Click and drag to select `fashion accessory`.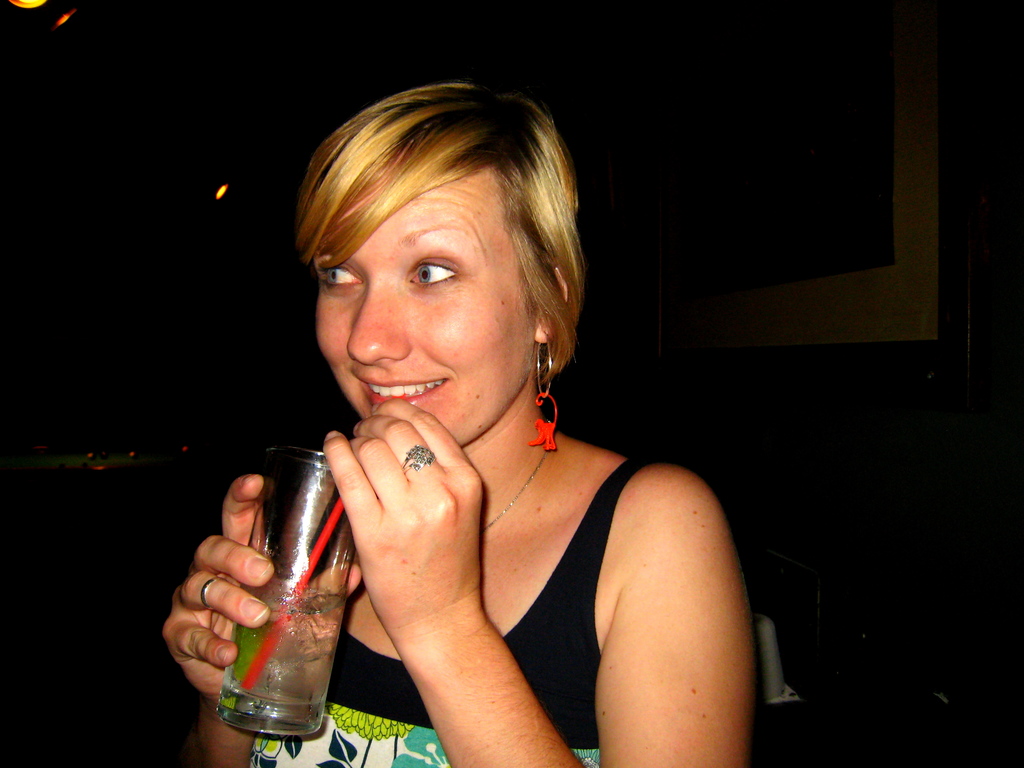
Selection: 199, 577, 223, 609.
